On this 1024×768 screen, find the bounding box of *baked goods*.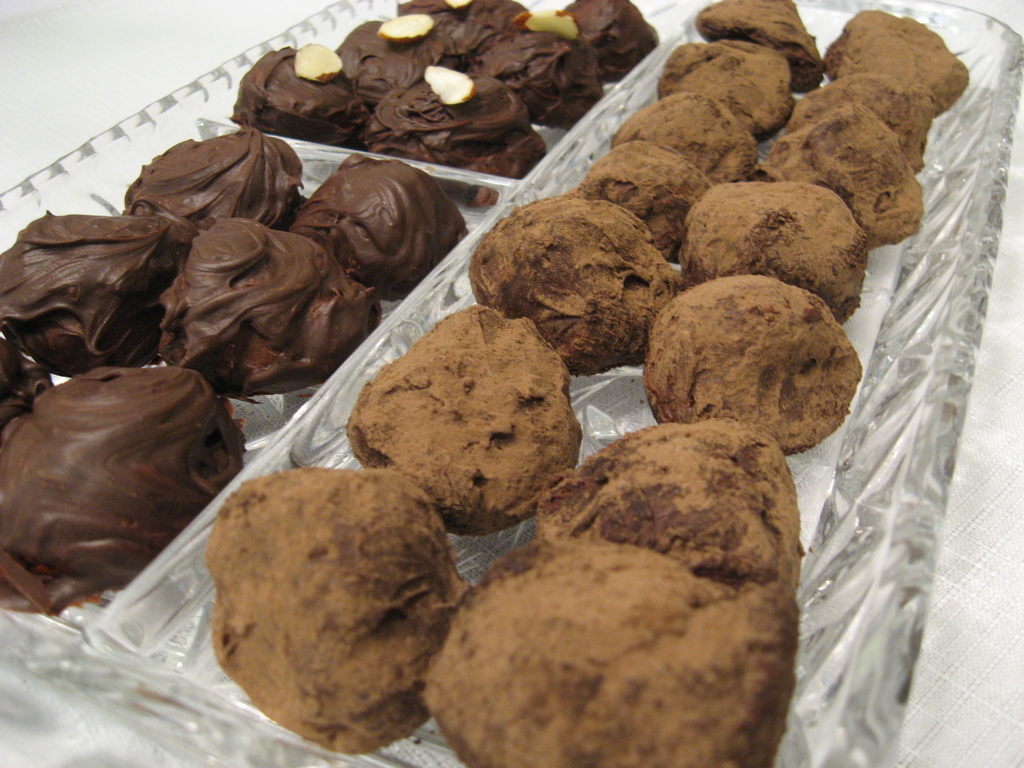
Bounding box: 695, 0, 824, 86.
